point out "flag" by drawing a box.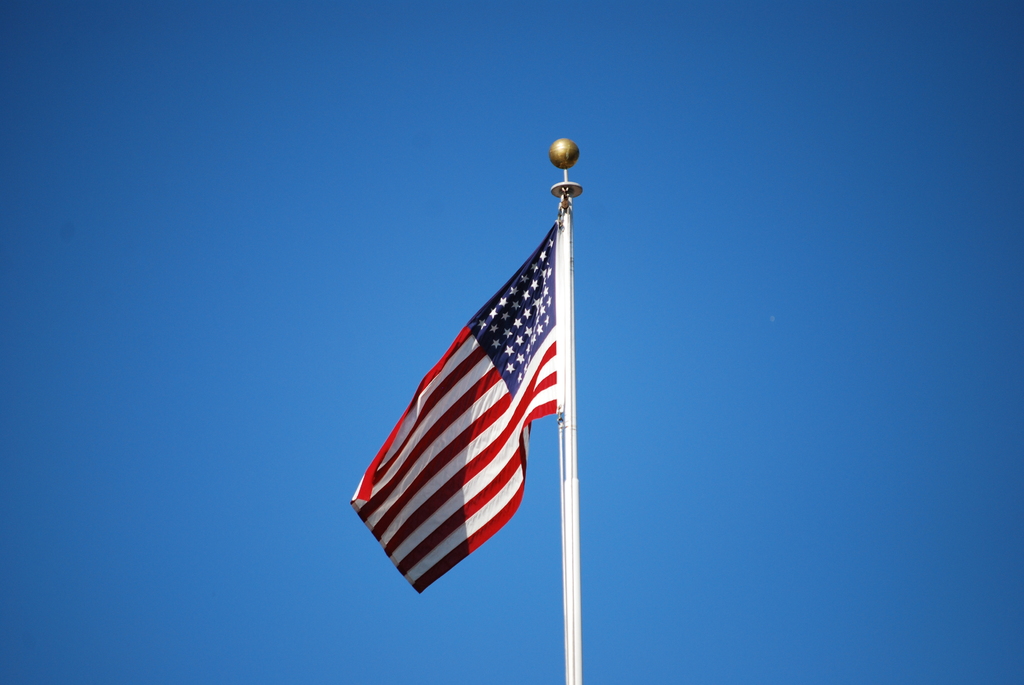
(353,223,559,594).
